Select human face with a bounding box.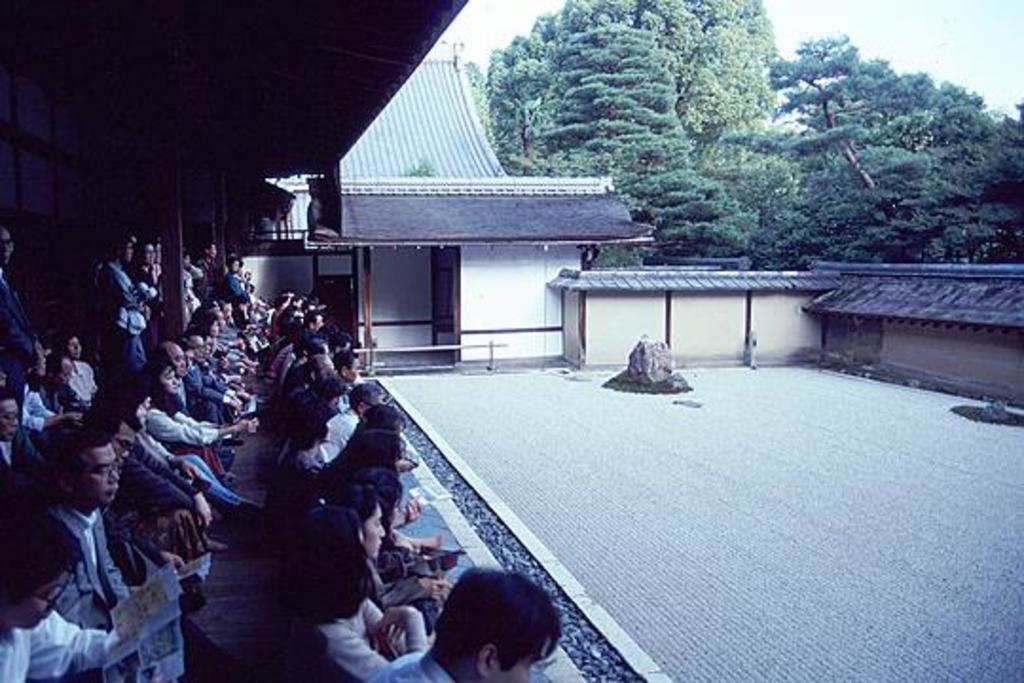
(169, 343, 188, 376).
